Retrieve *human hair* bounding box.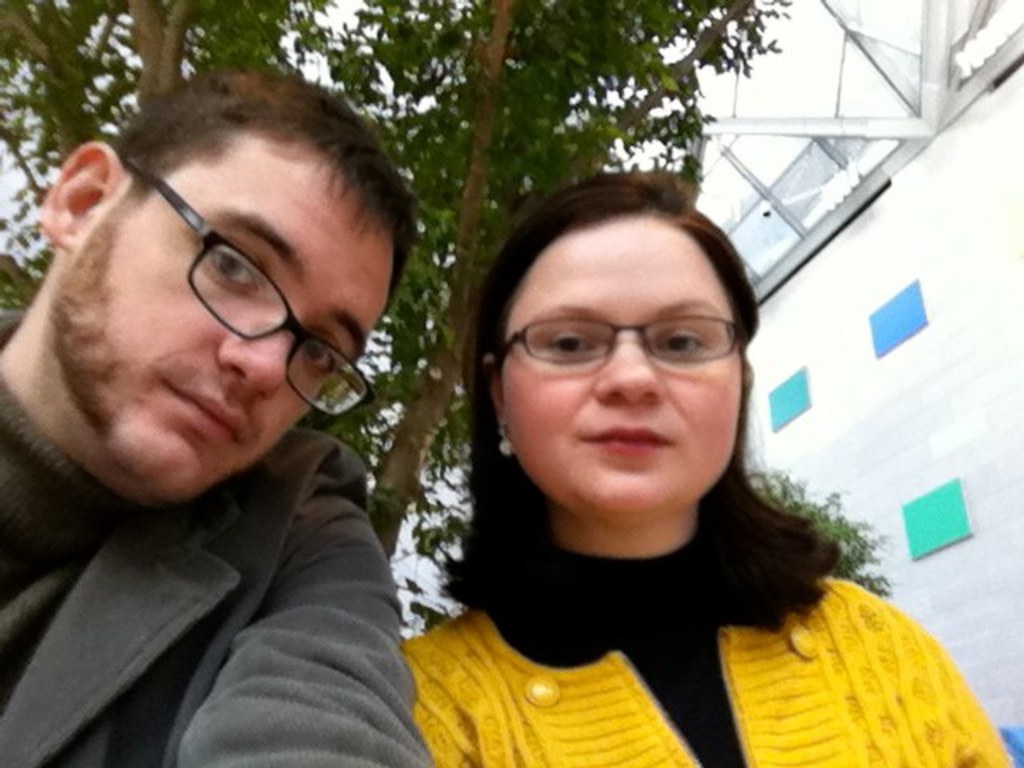
Bounding box: locate(101, 59, 427, 323).
